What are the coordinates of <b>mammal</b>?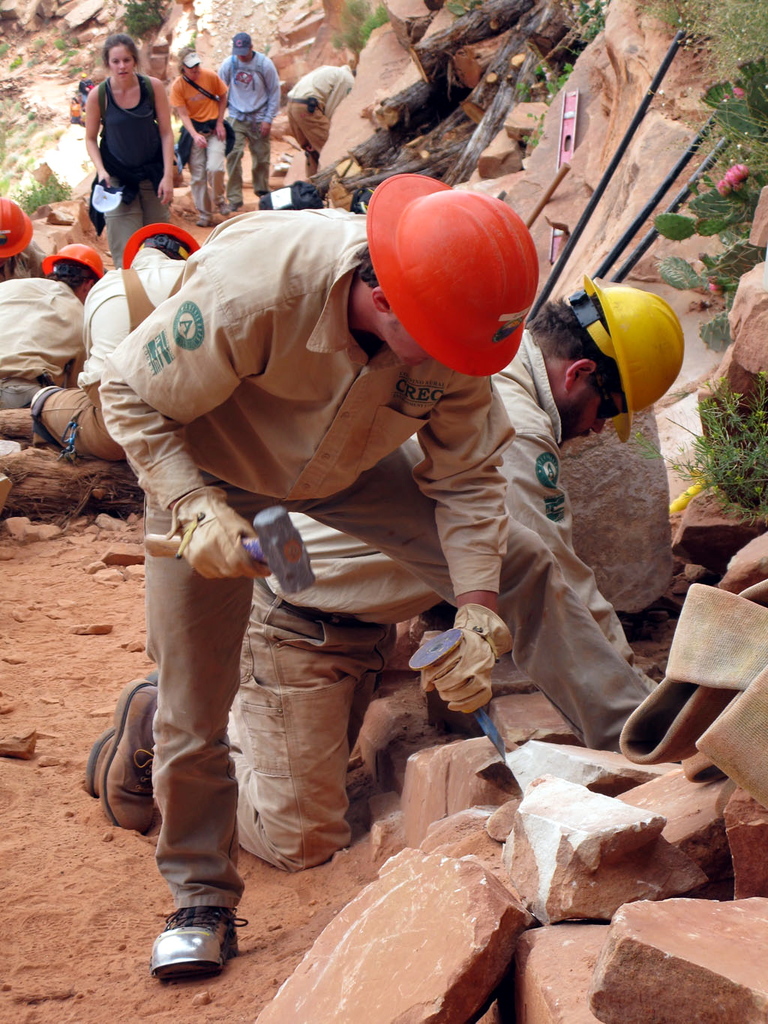
0:190:44:281.
